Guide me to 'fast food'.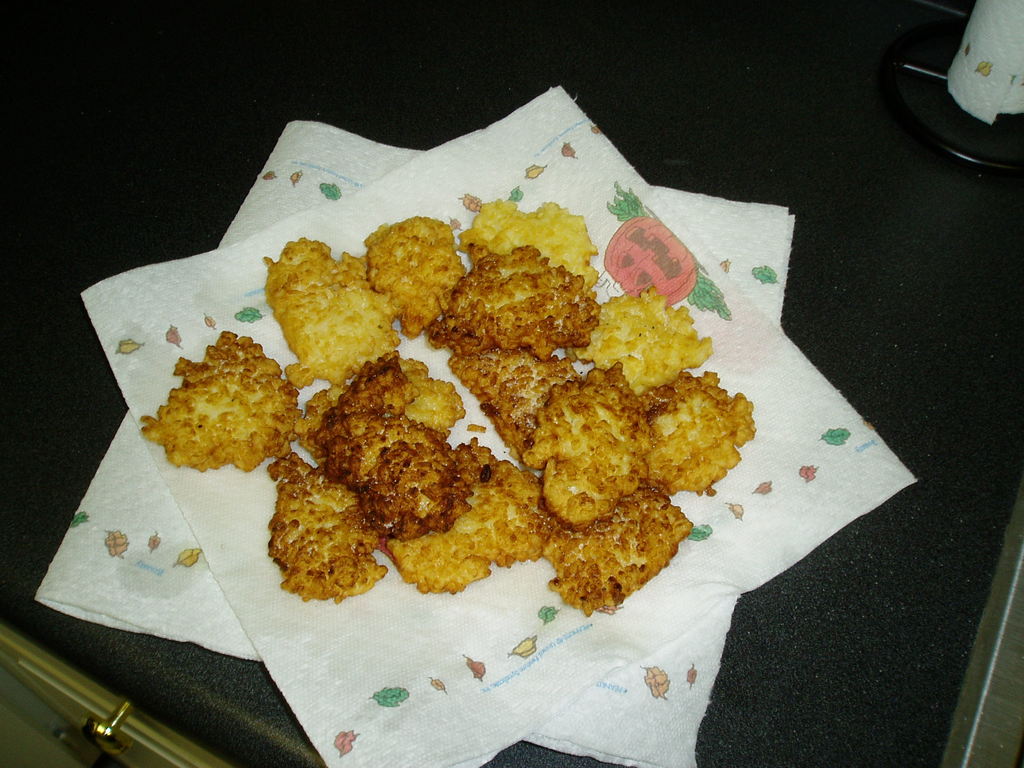
Guidance: bbox=(465, 186, 614, 312).
